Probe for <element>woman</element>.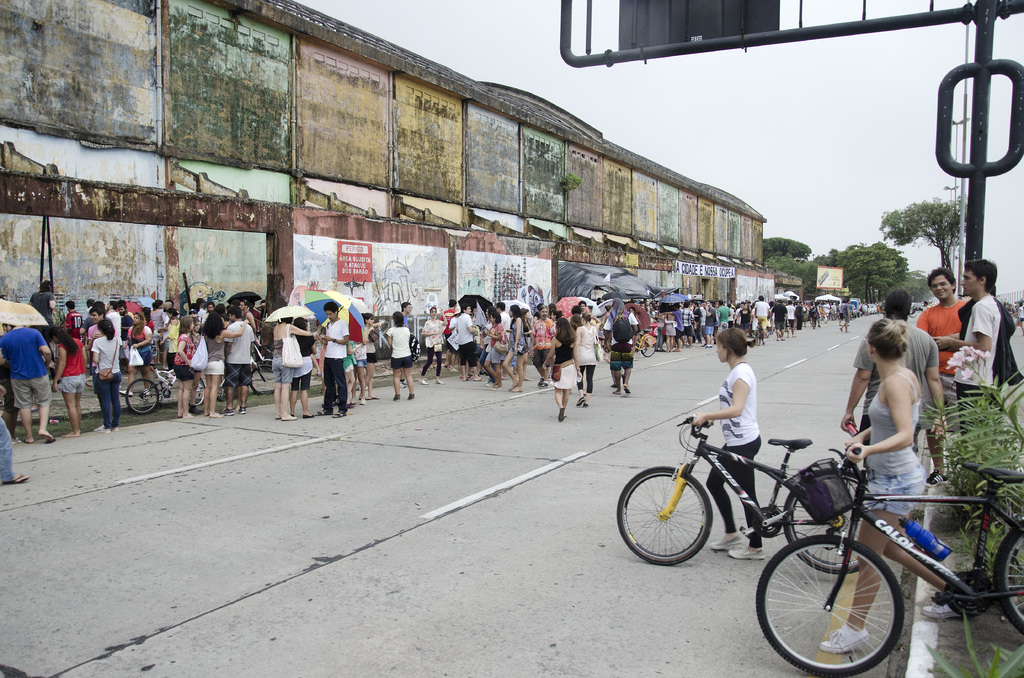
Probe result: <bbox>501, 303, 528, 389</bbox>.
